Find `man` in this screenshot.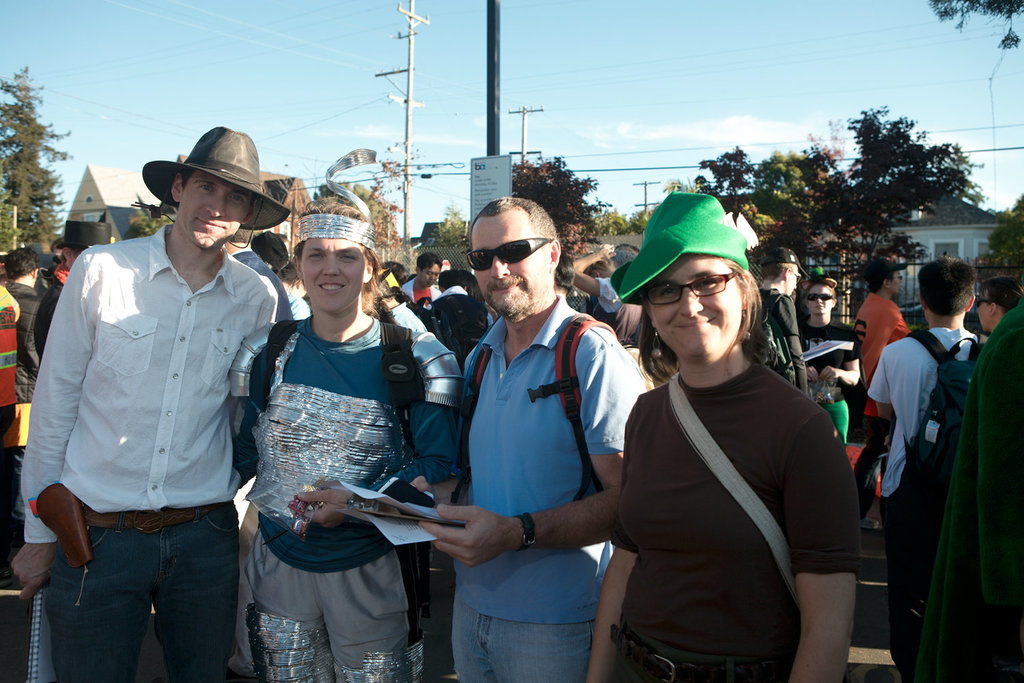
The bounding box for `man` is BBox(428, 266, 487, 372).
